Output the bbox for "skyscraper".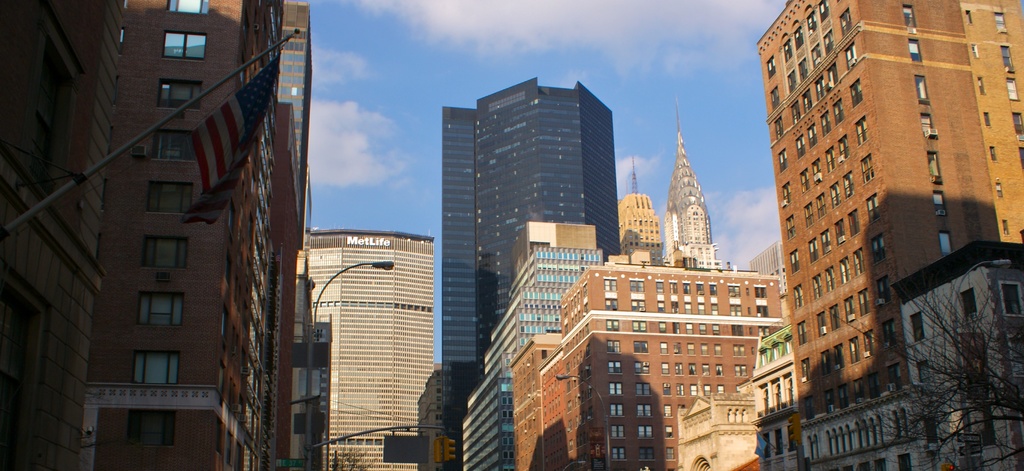
620, 188, 660, 266.
